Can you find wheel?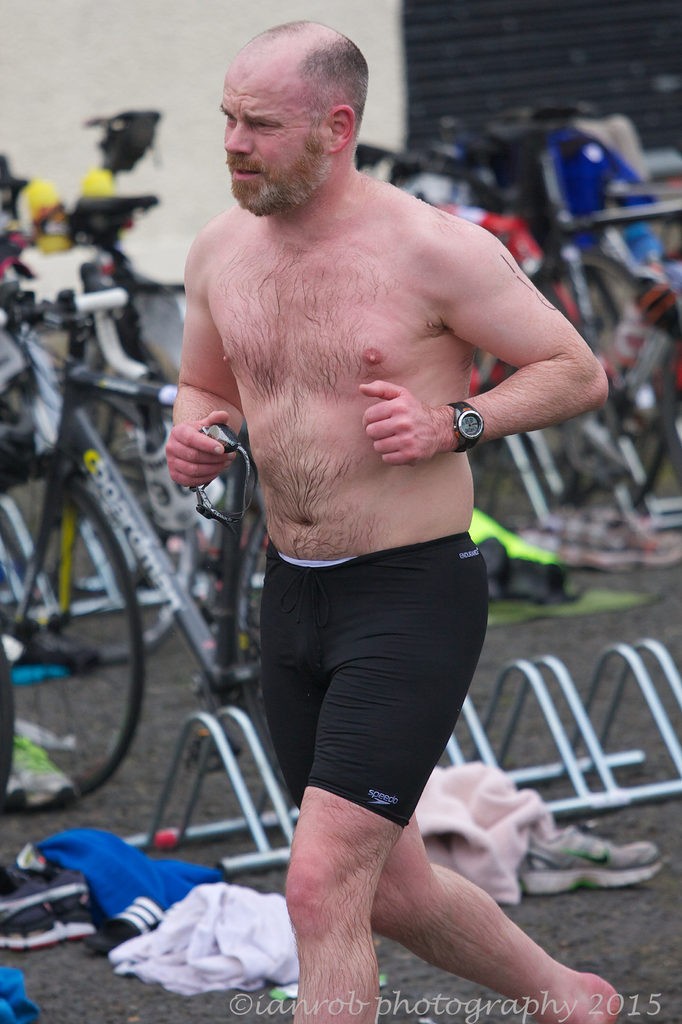
Yes, bounding box: {"x1": 0, "y1": 406, "x2": 193, "y2": 662}.
